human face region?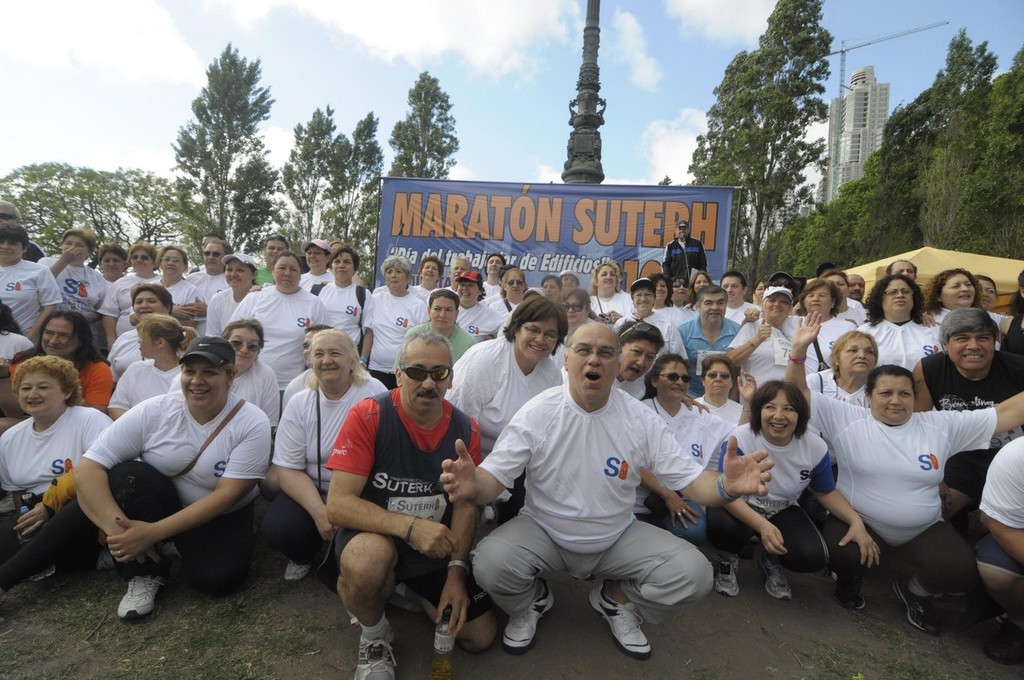
[229,255,252,287]
